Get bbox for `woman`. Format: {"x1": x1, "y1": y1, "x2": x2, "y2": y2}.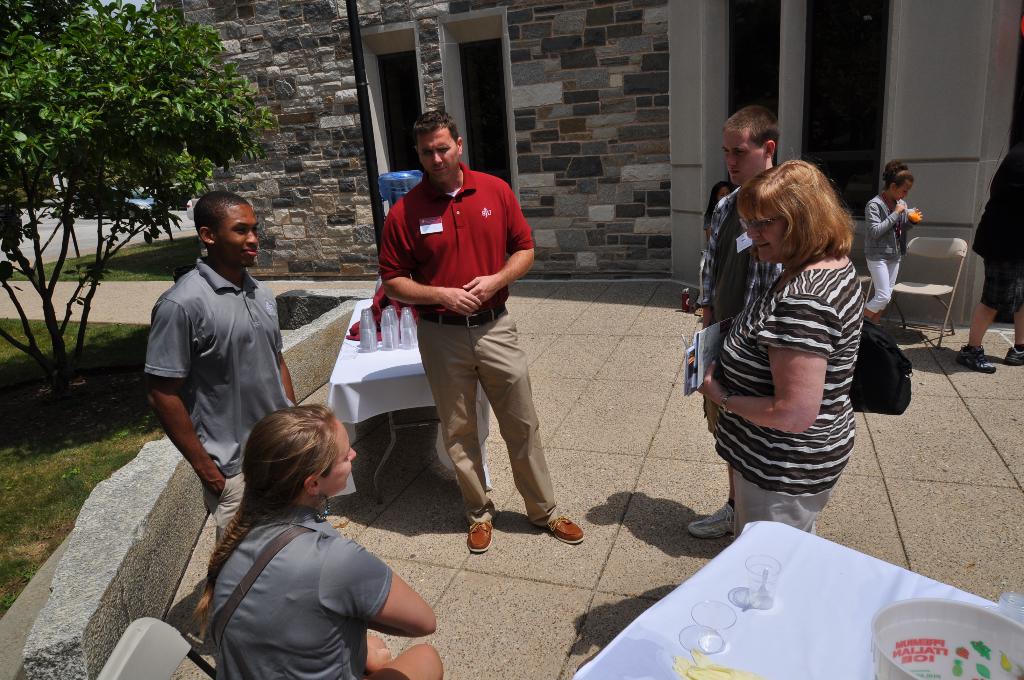
{"x1": 175, "y1": 380, "x2": 412, "y2": 679}.
